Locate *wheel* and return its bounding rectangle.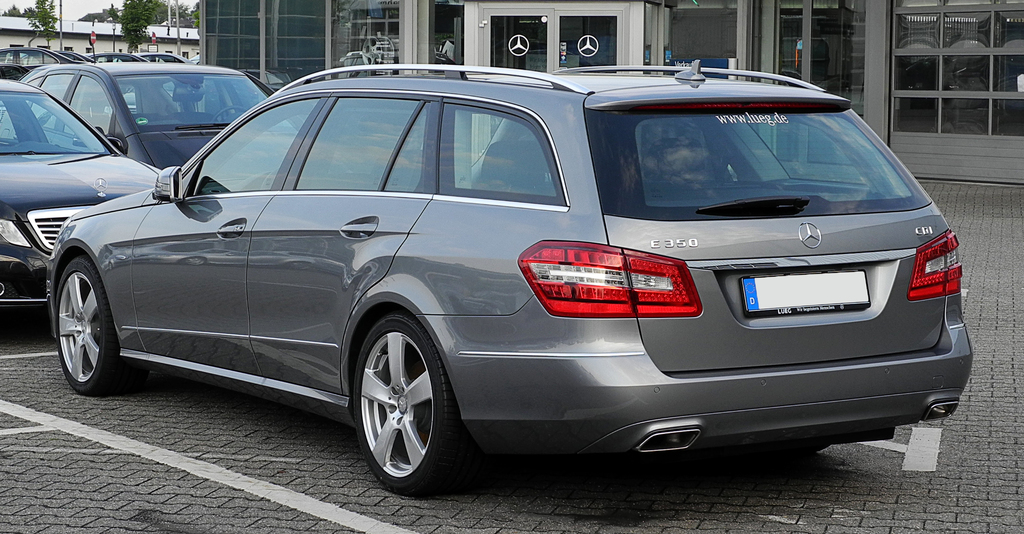
207,104,247,122.
